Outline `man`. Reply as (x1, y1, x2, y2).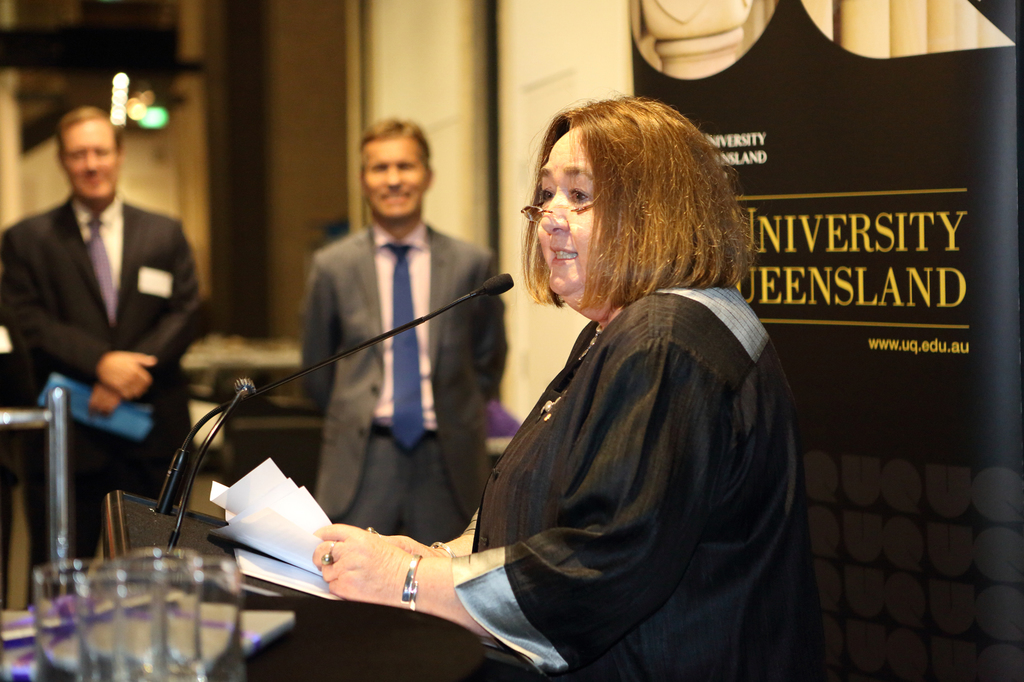
(257, 99, 504, 583).
